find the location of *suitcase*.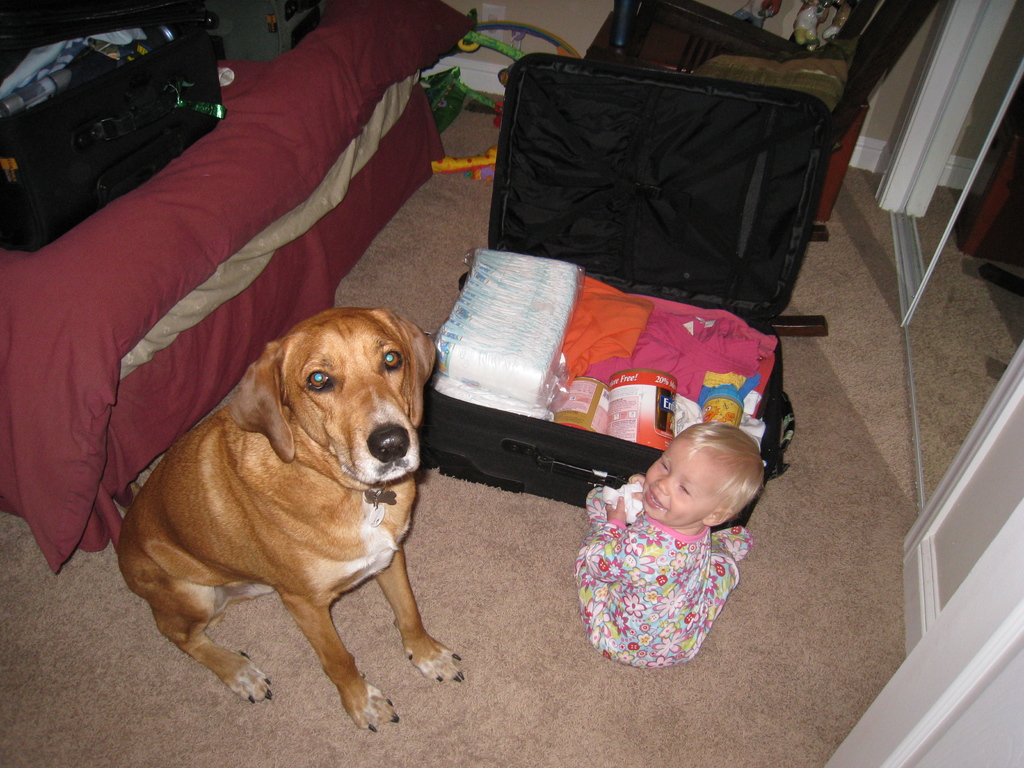
Location: detection(0, 0, 227, 254).
